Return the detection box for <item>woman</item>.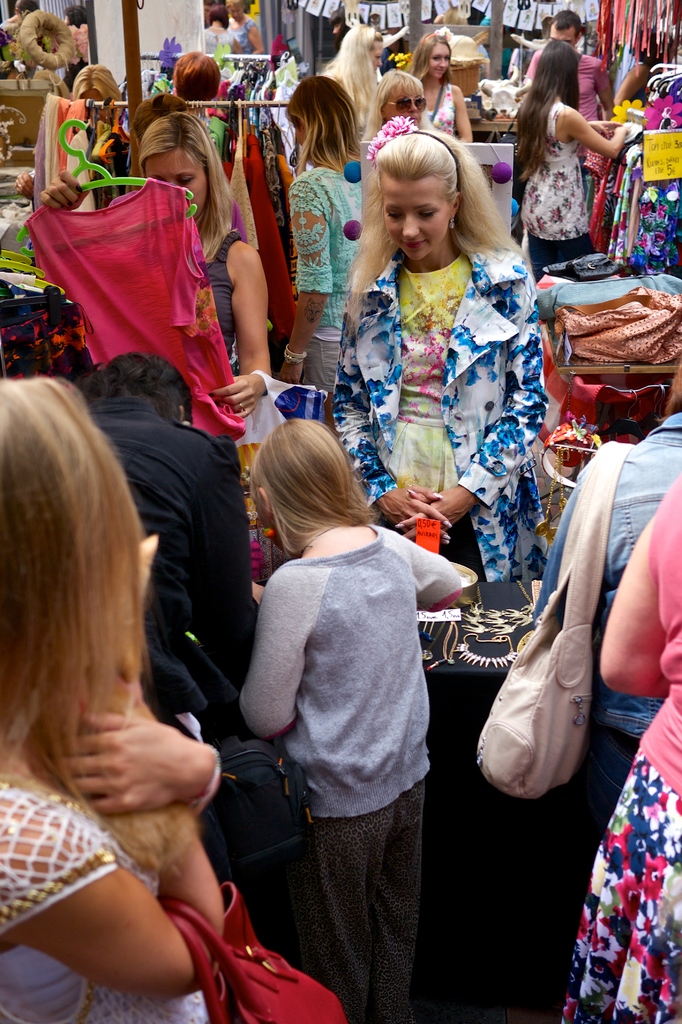
[left=510, top=67, right=639, bottom=287].
